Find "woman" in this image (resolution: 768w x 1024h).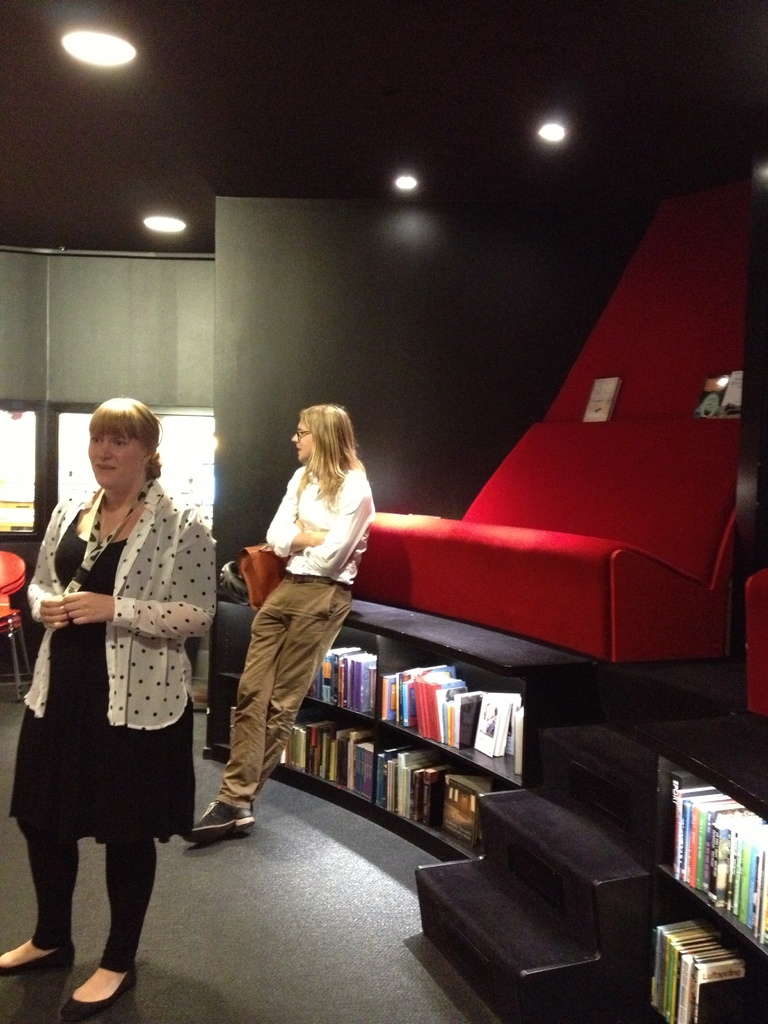
pyautogui.locateOnScreen(15, 392, 223, 974).
